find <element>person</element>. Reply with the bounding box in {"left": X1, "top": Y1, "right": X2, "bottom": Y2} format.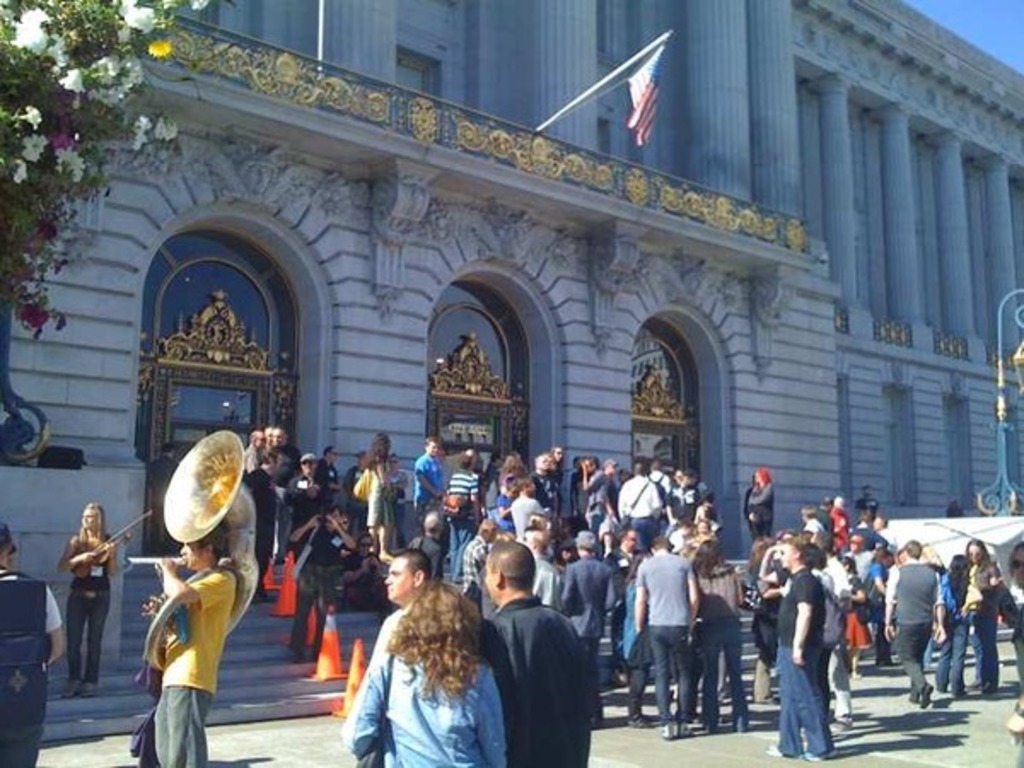
{"left": 468, "top": 447, "right": 486, "bottom": 500}.
